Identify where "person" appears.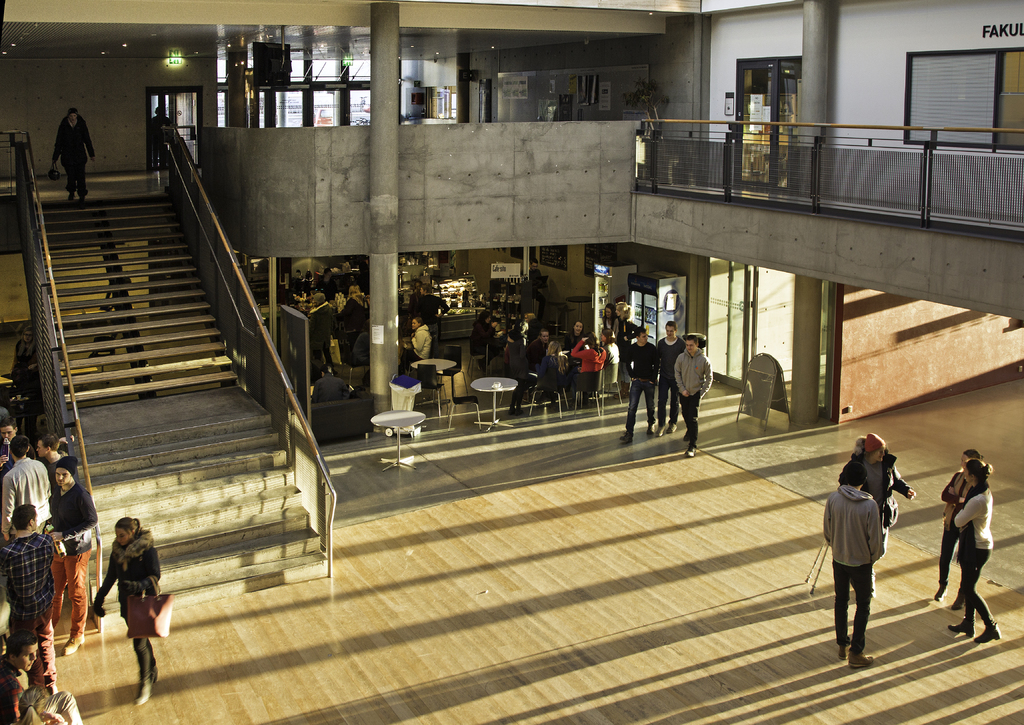
Appears at region(856, 433, 913, 533).
